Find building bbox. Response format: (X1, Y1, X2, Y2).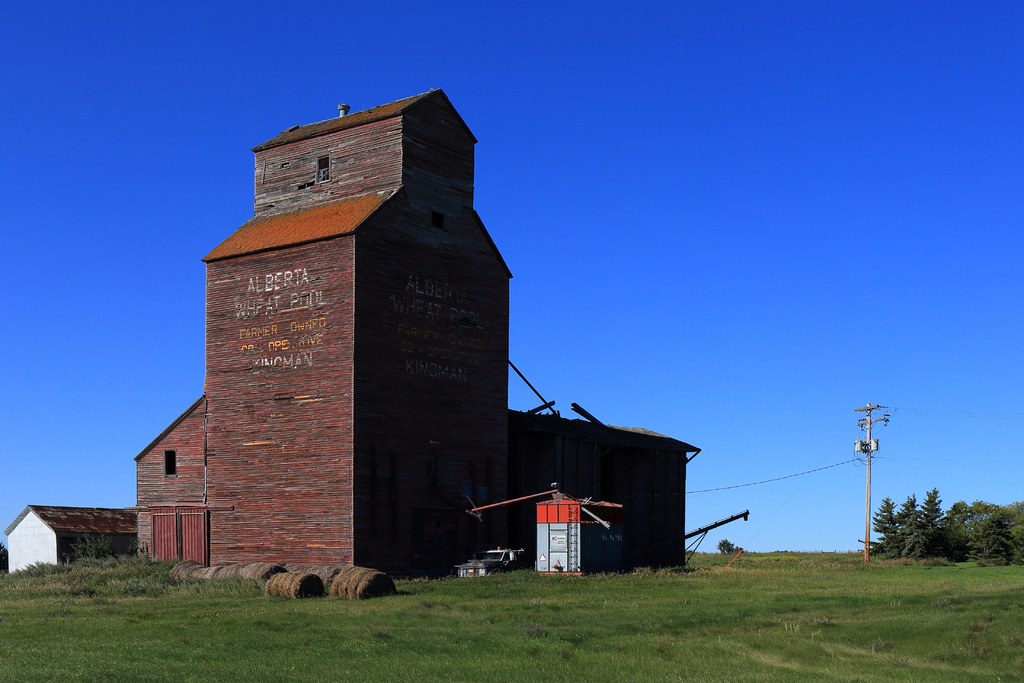
(1, 80, 700, 579).
